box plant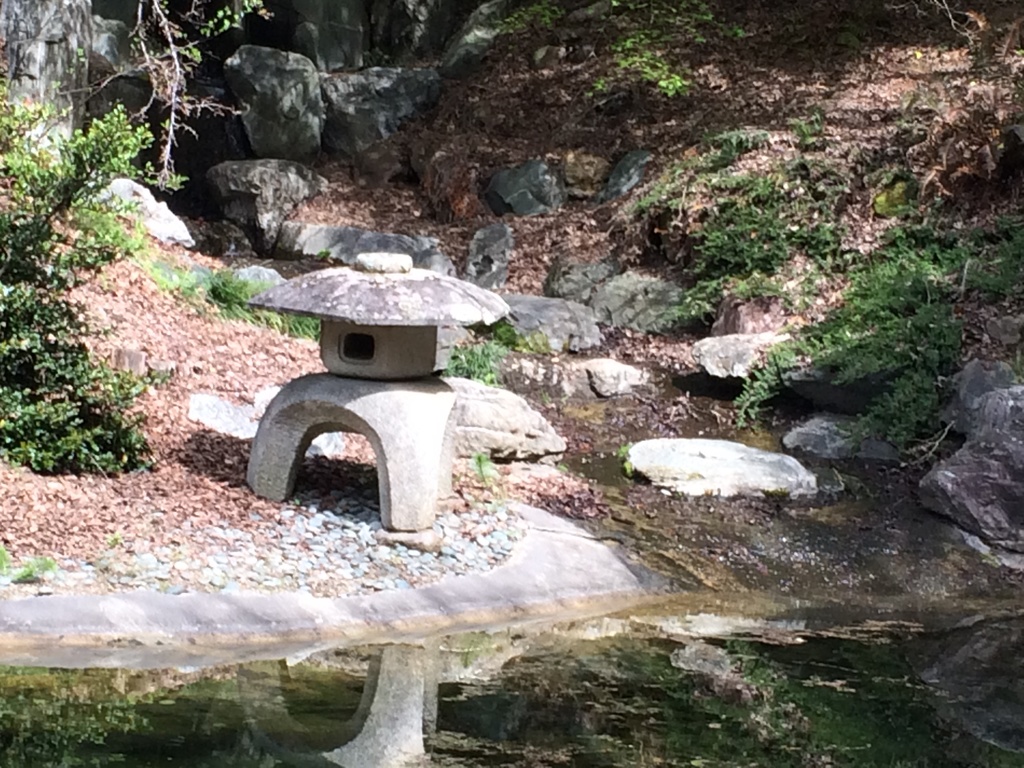
{"x1": 489, "y1": 329, "x2": 556, "y2": 356}
